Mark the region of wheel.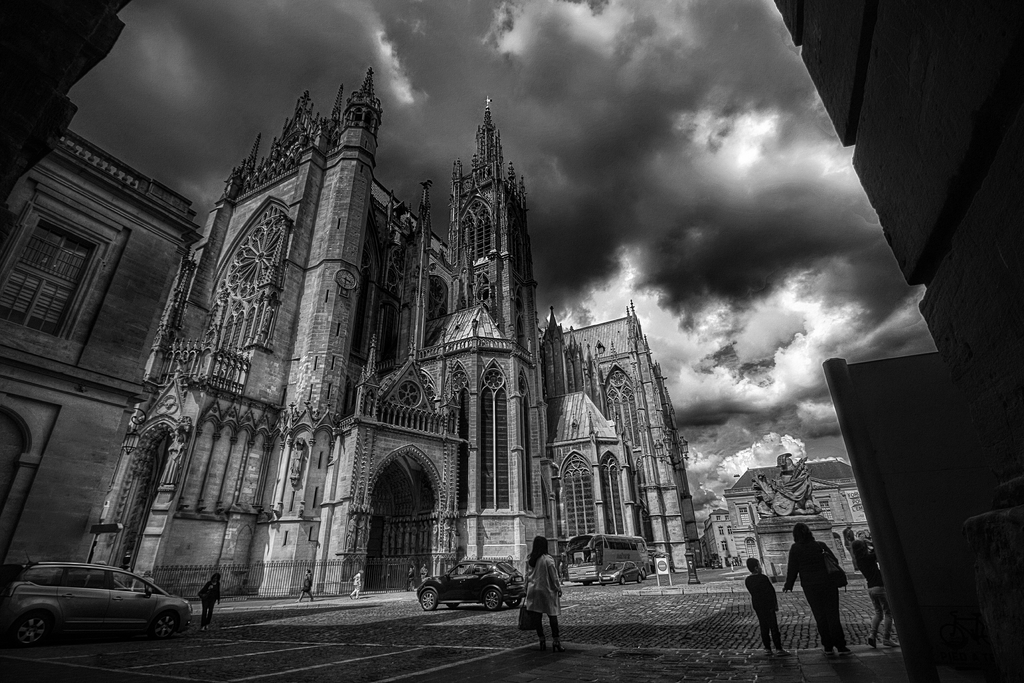
Region: detection(19, 616, 54, 650).
